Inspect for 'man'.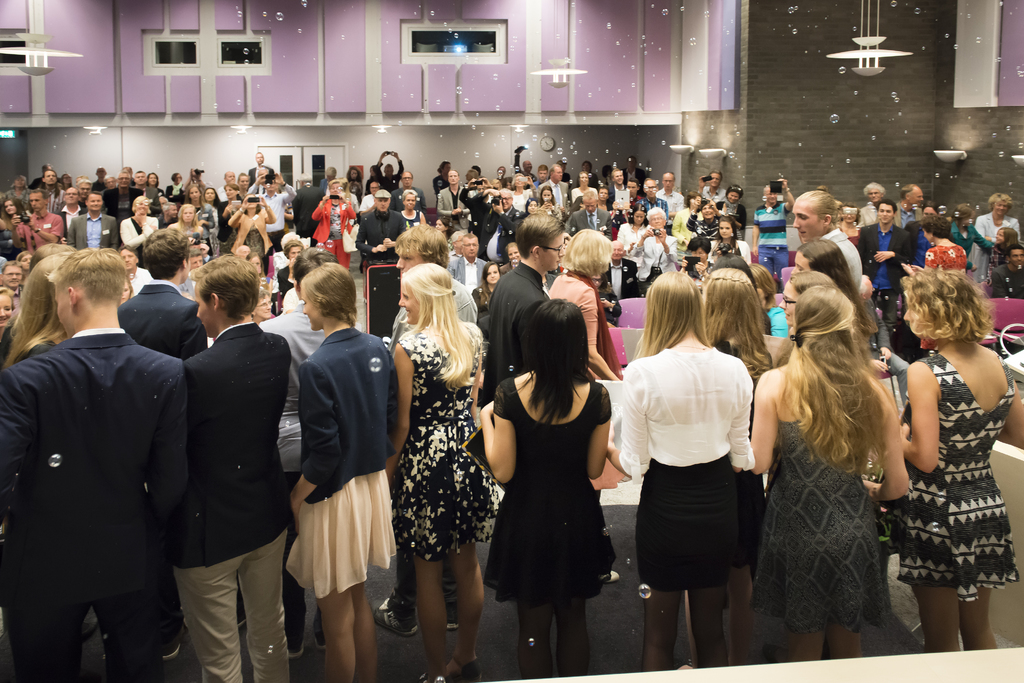
Inspection: 857:185:886:224.
